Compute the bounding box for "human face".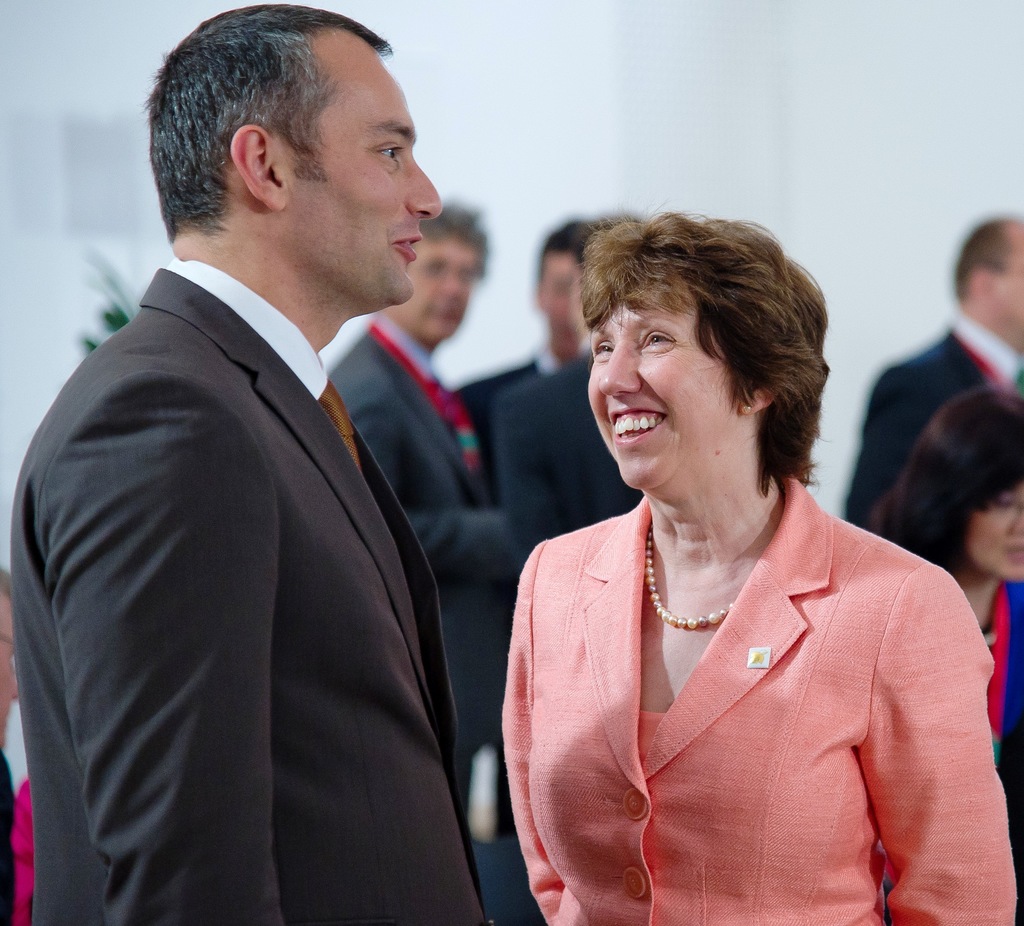
<bbox>1003, 244, 1023, 337</bbox>.
